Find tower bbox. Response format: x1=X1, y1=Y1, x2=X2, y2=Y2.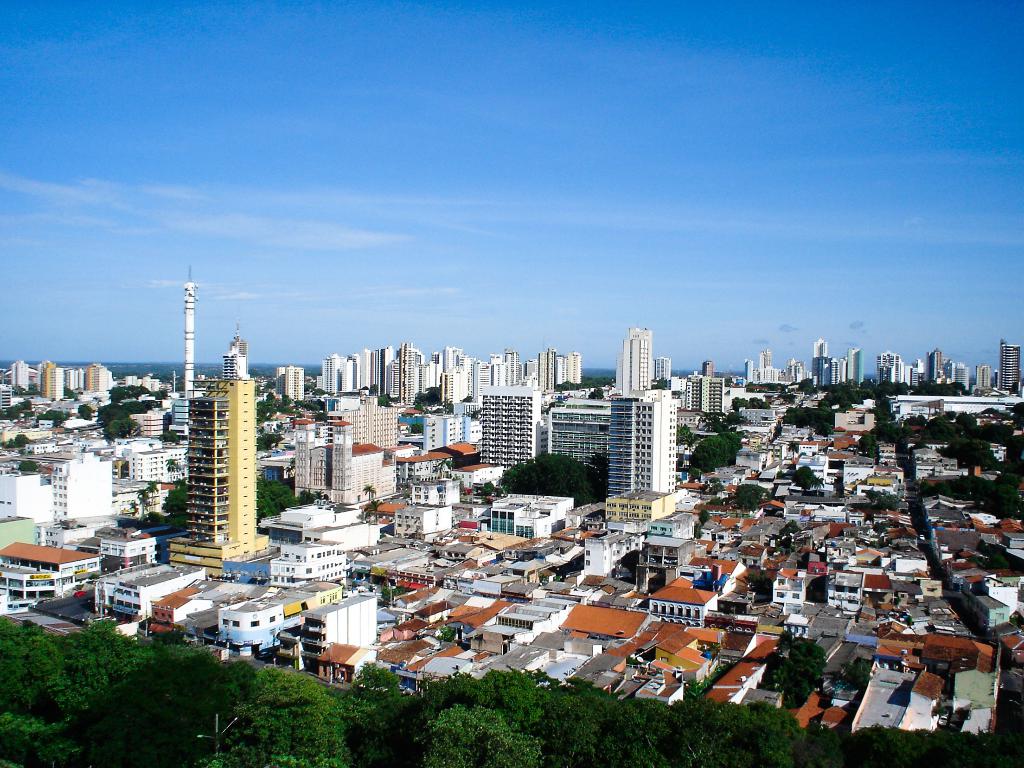
x1=605, y1=392, x2=671, y2=515.
